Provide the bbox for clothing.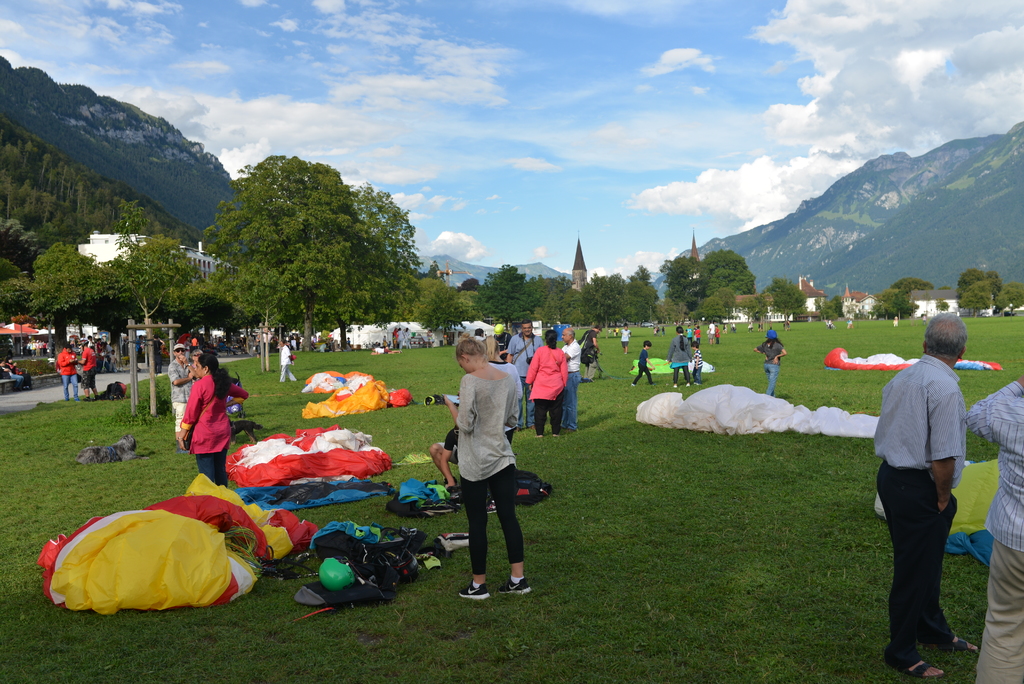
BBox(532, 347, 565, 437).
